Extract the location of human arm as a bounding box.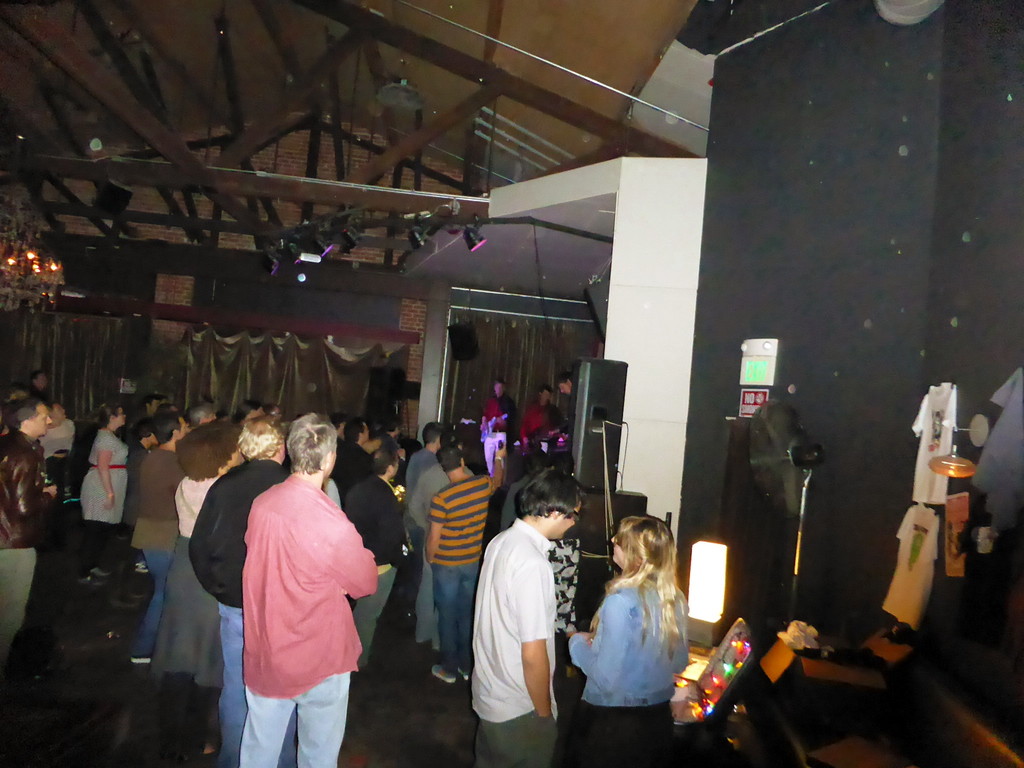
box(357, 431, 388, 454).
